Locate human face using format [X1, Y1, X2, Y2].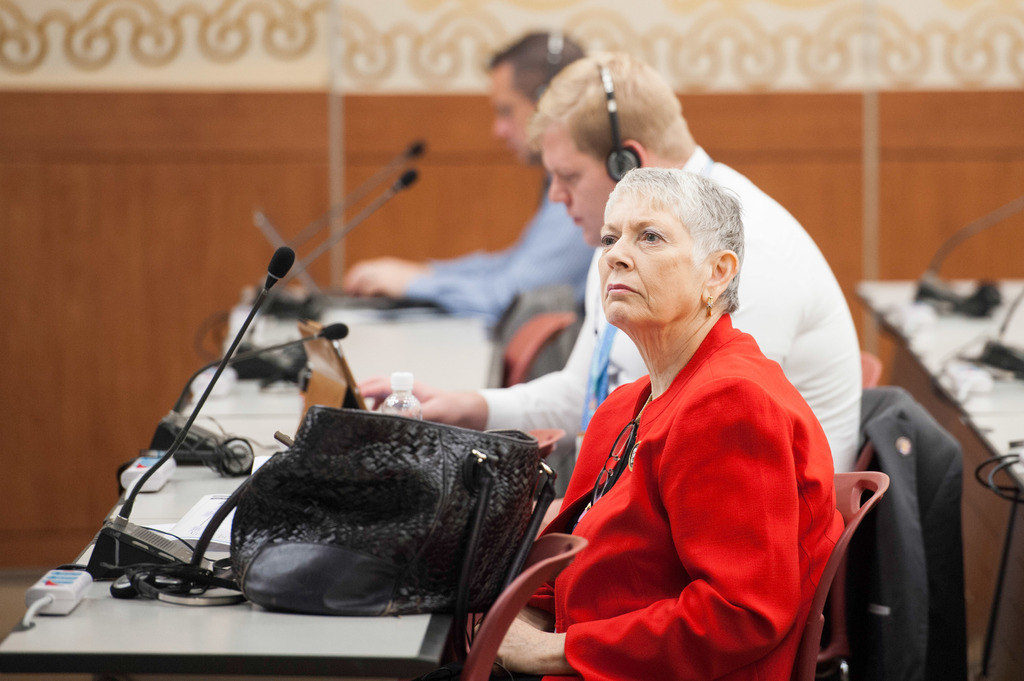
[484, 50, 541, 170].
